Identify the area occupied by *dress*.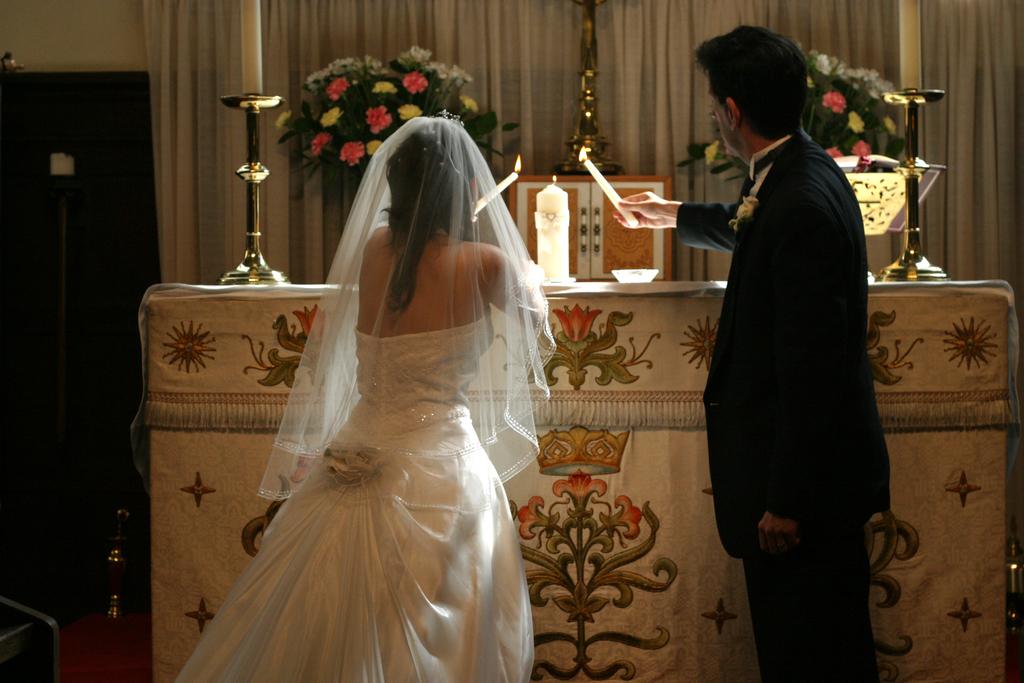
Area: 173 309 531 682.
